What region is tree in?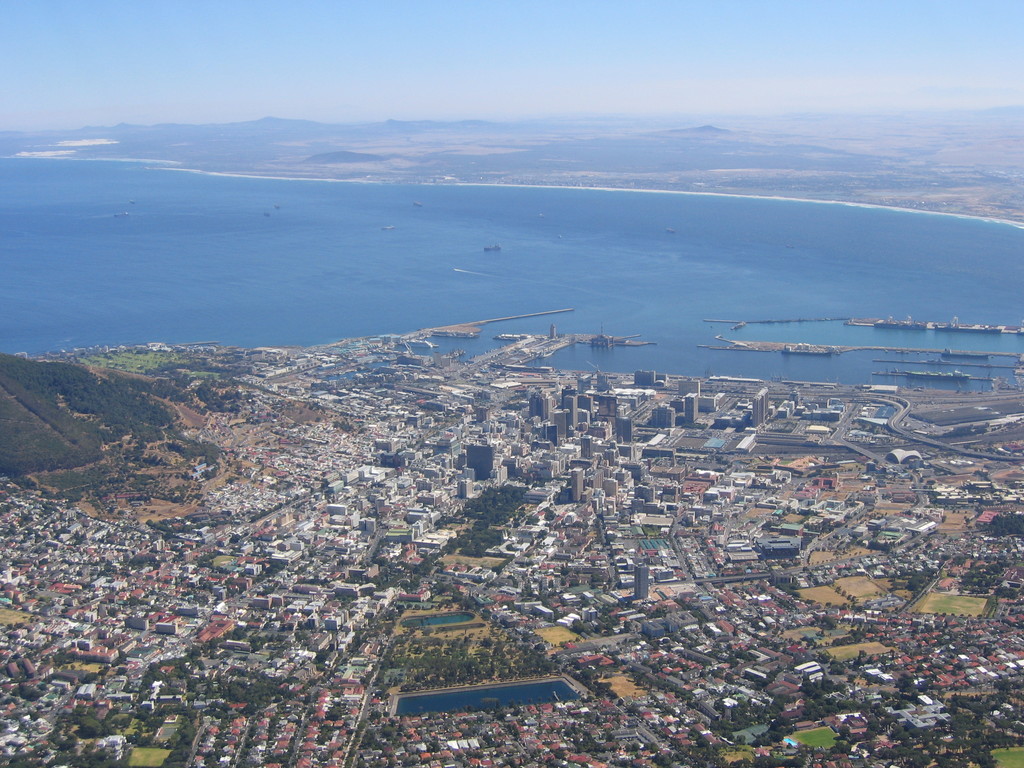
{"x1": 204, "y1": 465, "x2": 218, "y2": 481}.
